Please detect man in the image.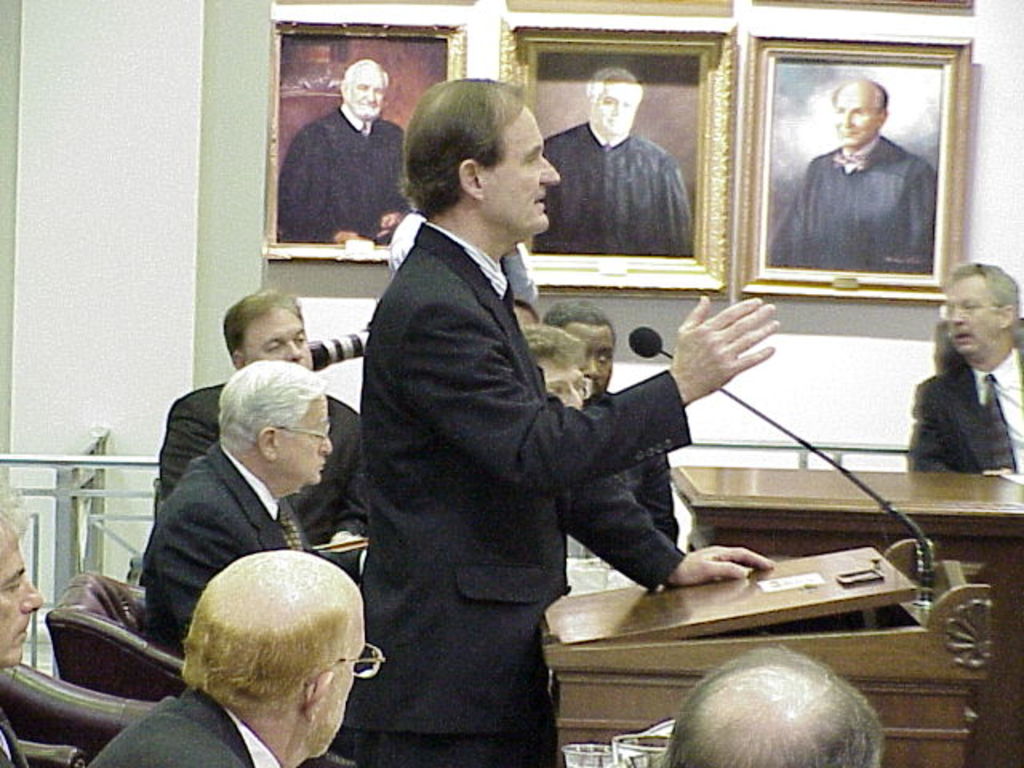
bbox(90, 550, 360, 766).
